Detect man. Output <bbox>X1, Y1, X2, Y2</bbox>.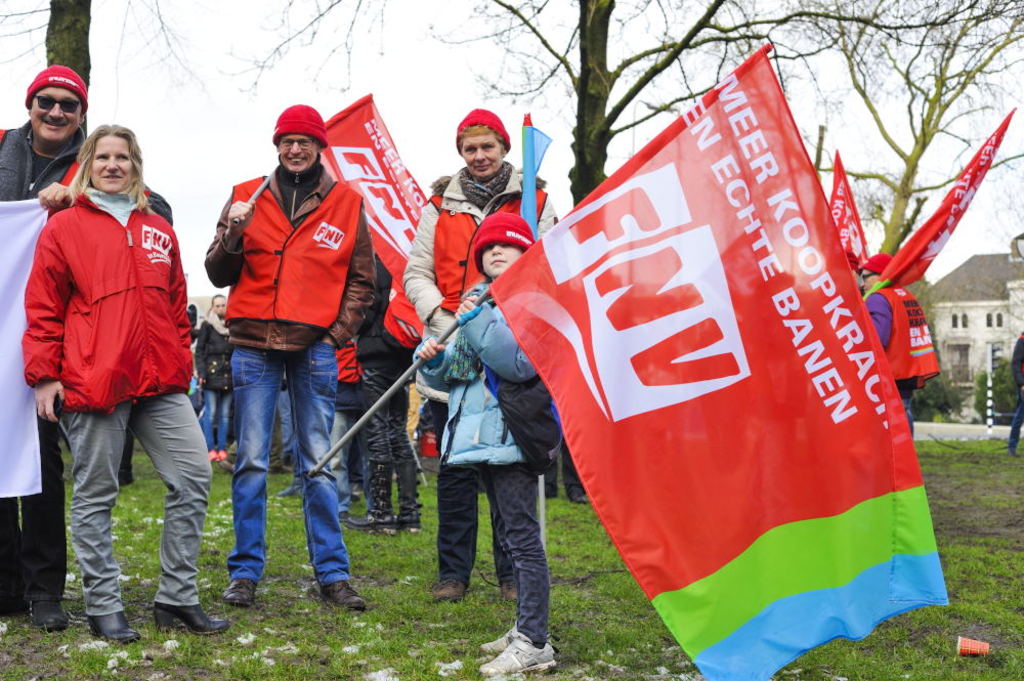
<bbox>1006, 330, 1023, 457</bbox>.
